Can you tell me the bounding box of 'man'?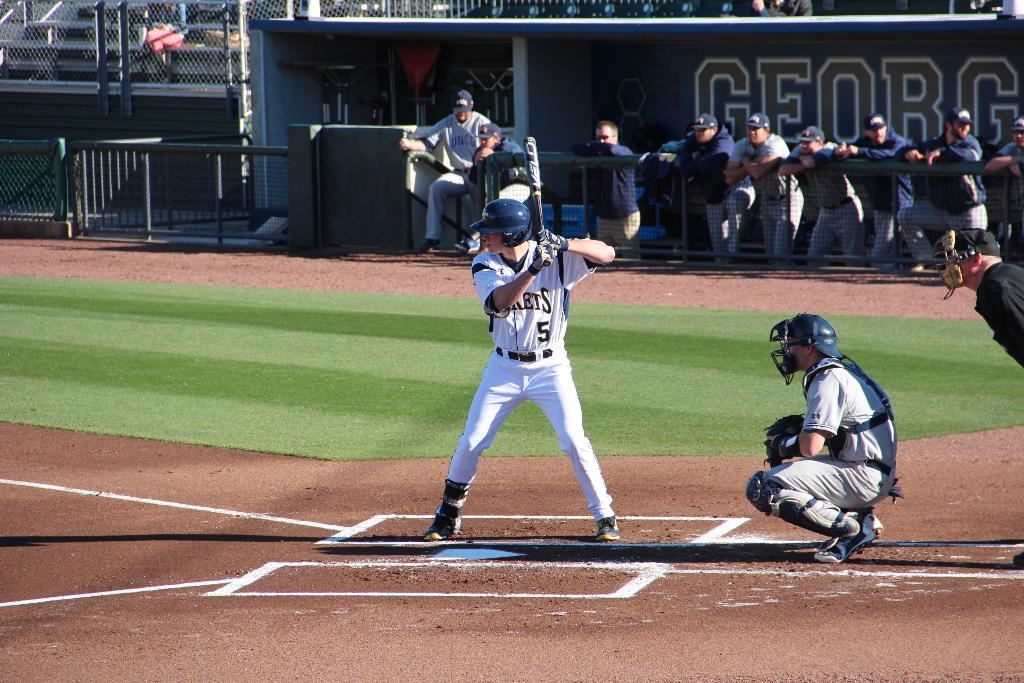
bbox=(906, 109, 990, 230).
